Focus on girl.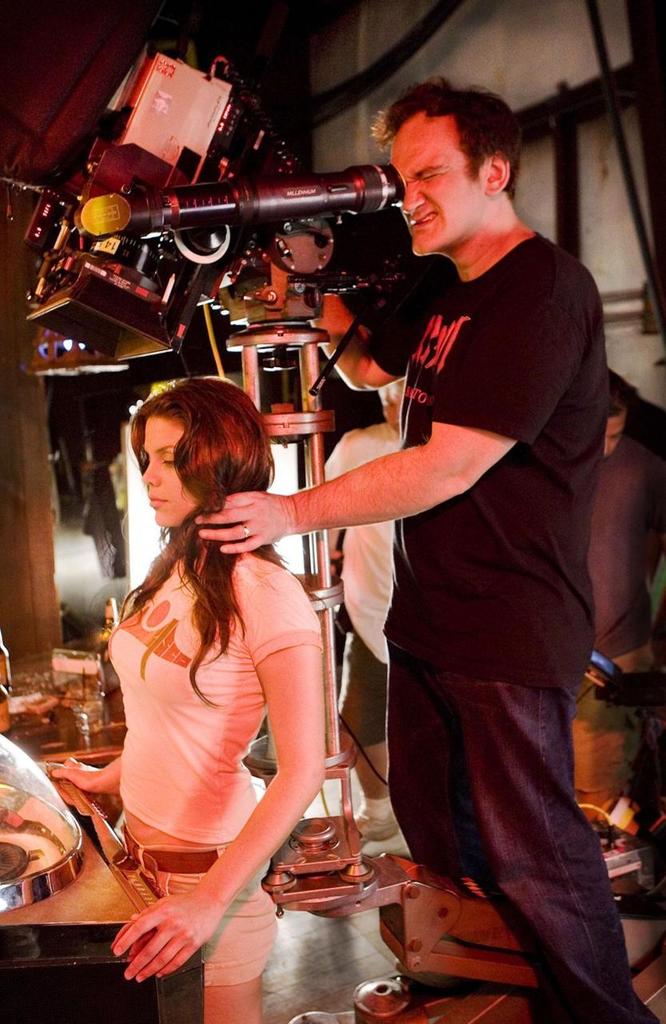
Focused at [left=54, top=370, right=326, bottom=1023].
